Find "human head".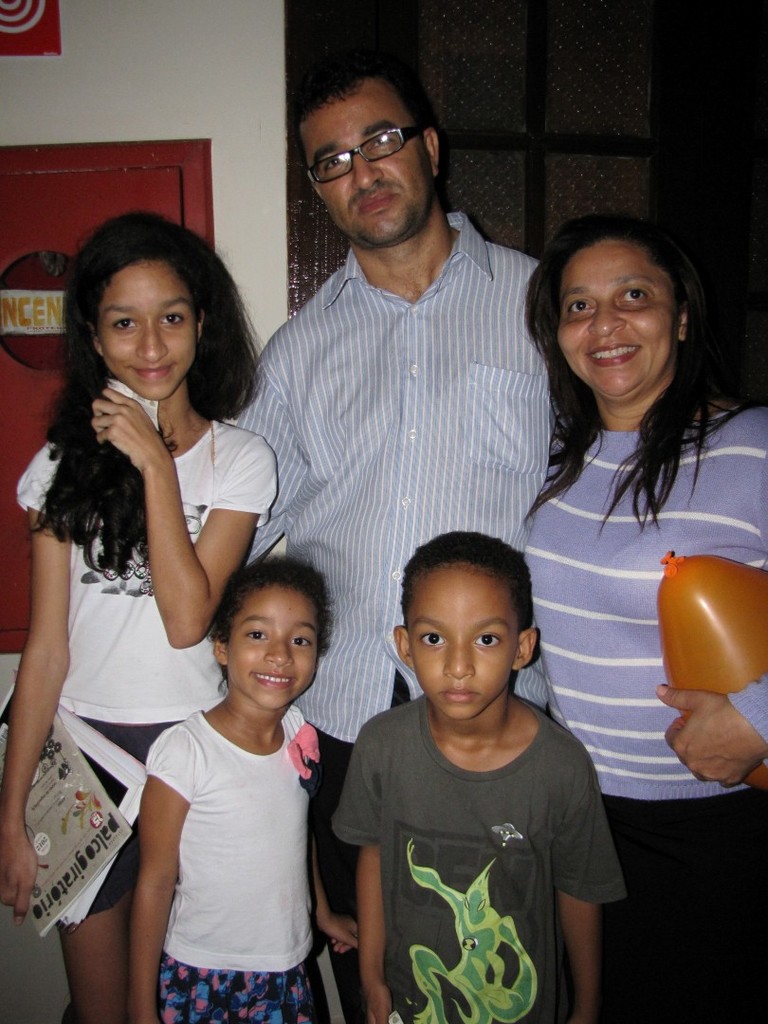
bbox(295, 44, 454, 251).
